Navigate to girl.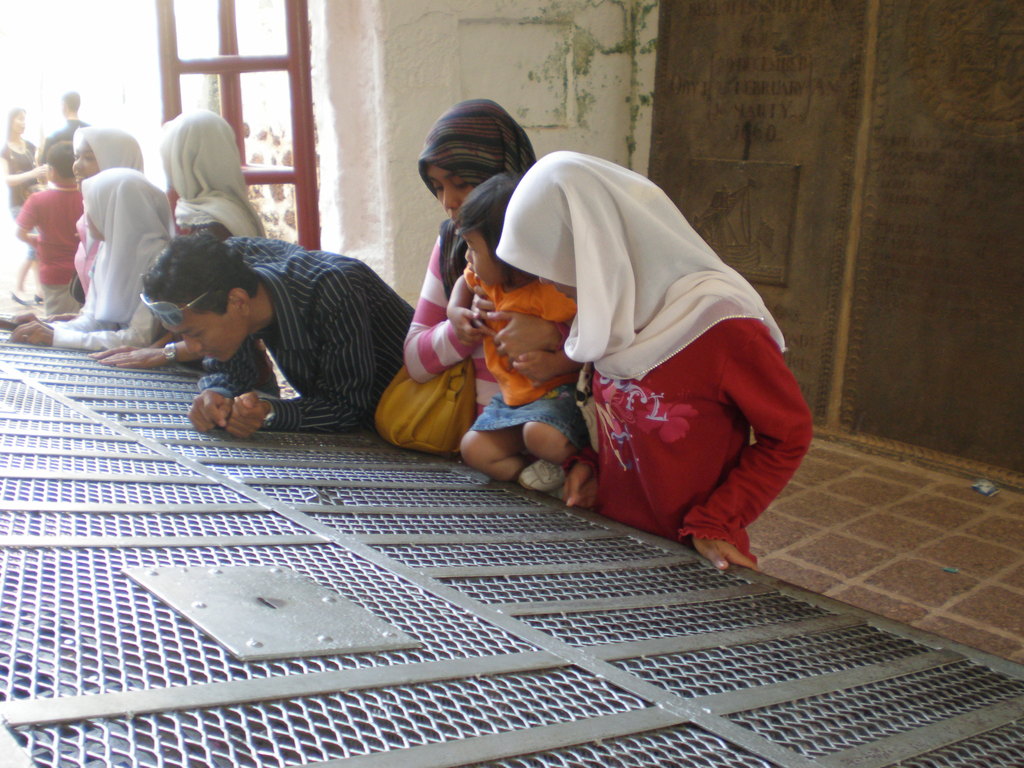
Navigation target: (x1=4, y1=163, x2=185, y2=352).
